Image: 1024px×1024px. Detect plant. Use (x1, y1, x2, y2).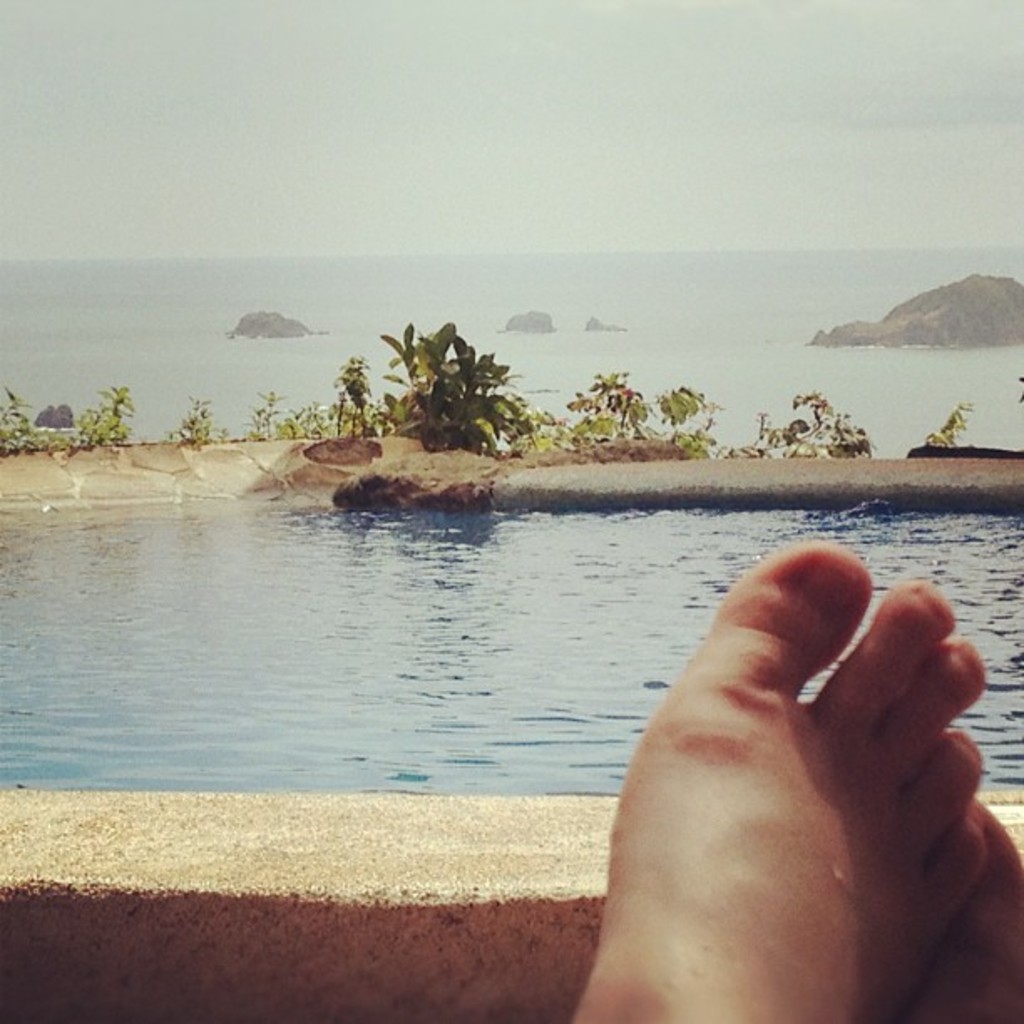
(387, 303, 550, 455).
